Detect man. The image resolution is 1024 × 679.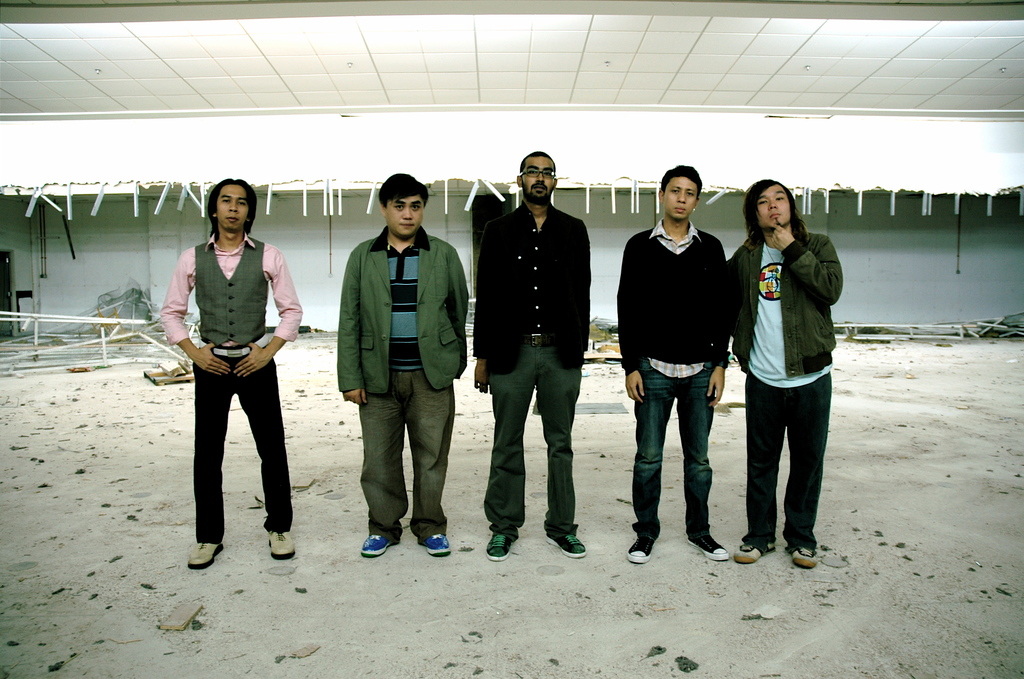
[left=618, top=163, right=732, bottom=571].
